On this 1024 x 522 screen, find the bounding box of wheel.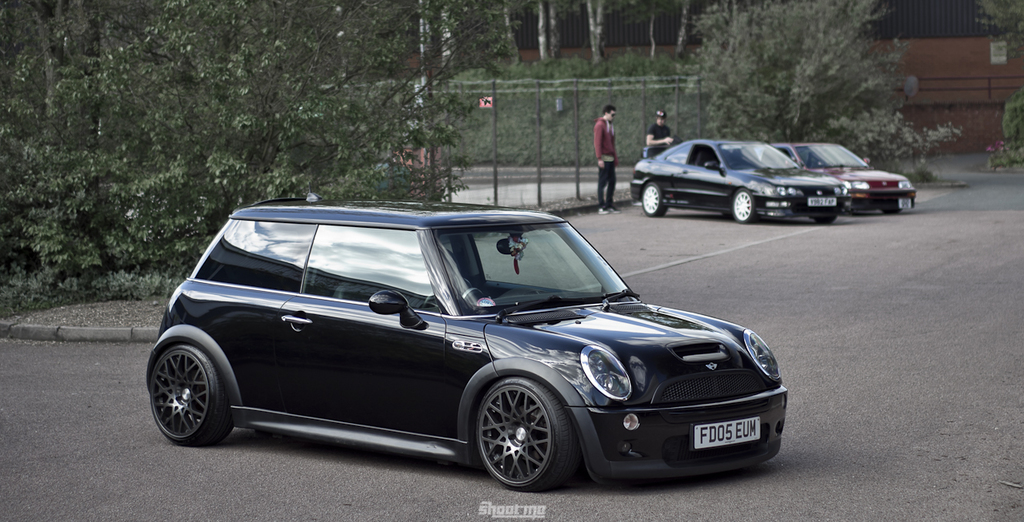
Bounding box: x1=880, y1=205, x2=904, y2=217.
